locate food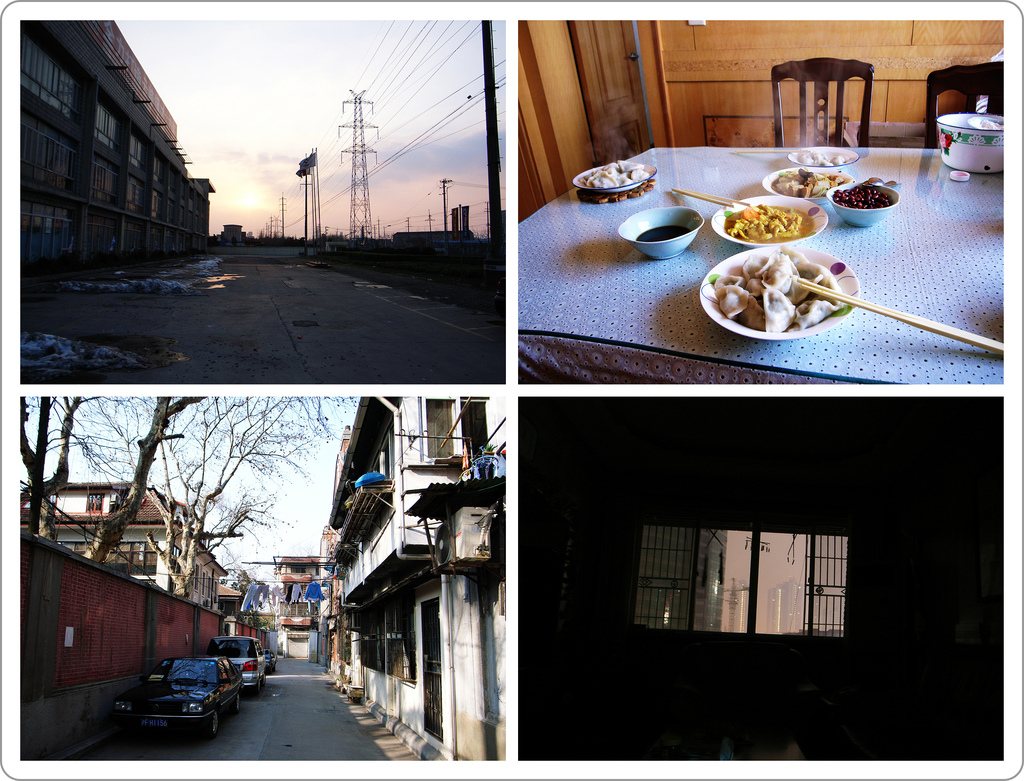
Rect(833, 187, 896, 211)
